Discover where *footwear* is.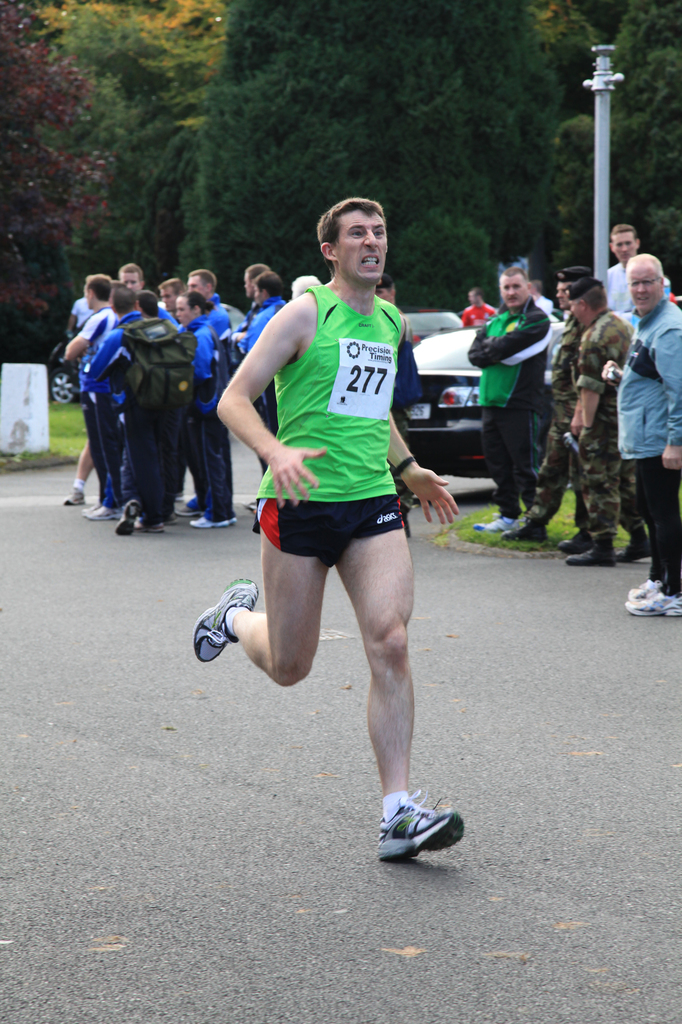
Discovered at [left=502, top=522, right=547, bottom=541].
